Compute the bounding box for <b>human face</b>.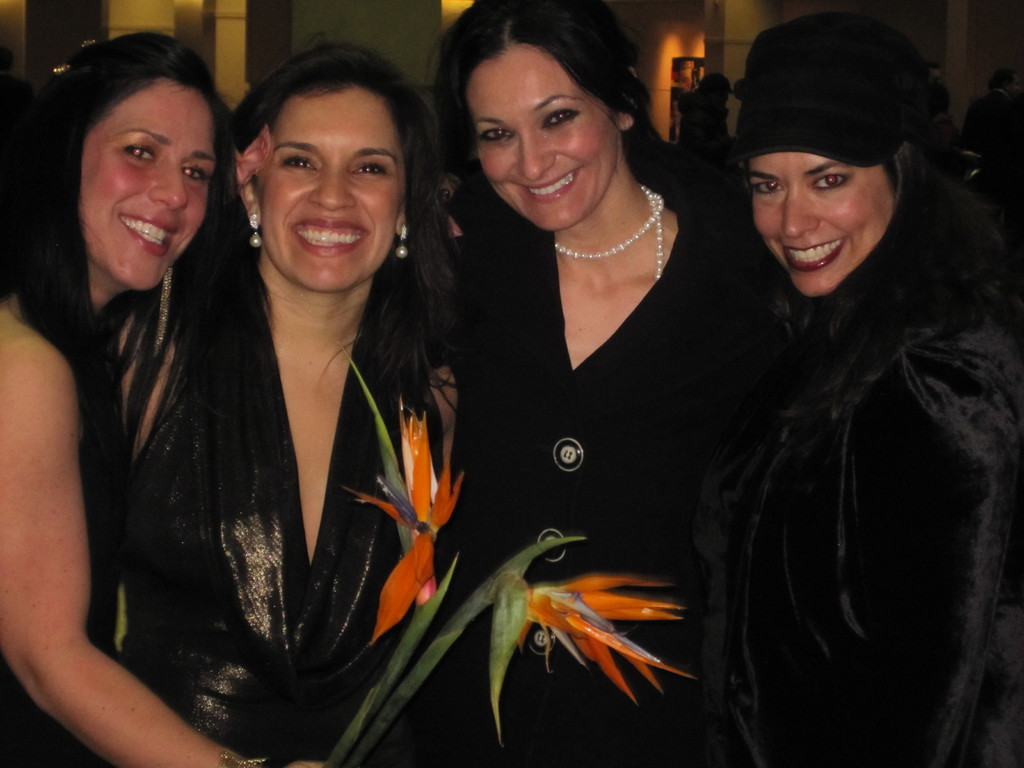
x1=467, y1=41, x2=620, y2=230.
